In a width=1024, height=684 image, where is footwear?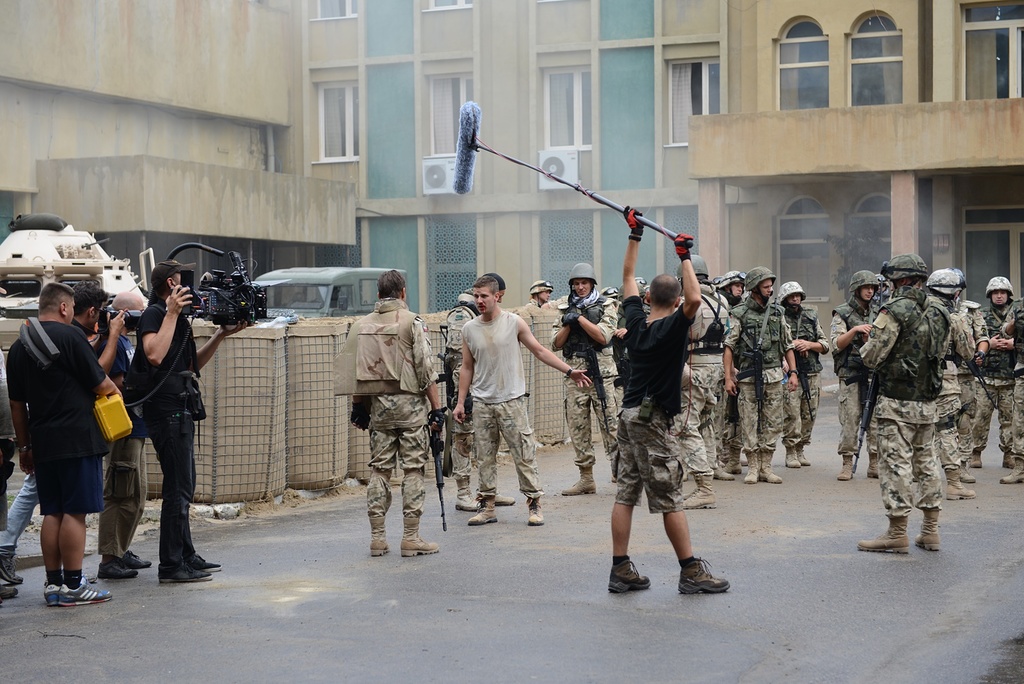
[913, 505, 938, 553].
